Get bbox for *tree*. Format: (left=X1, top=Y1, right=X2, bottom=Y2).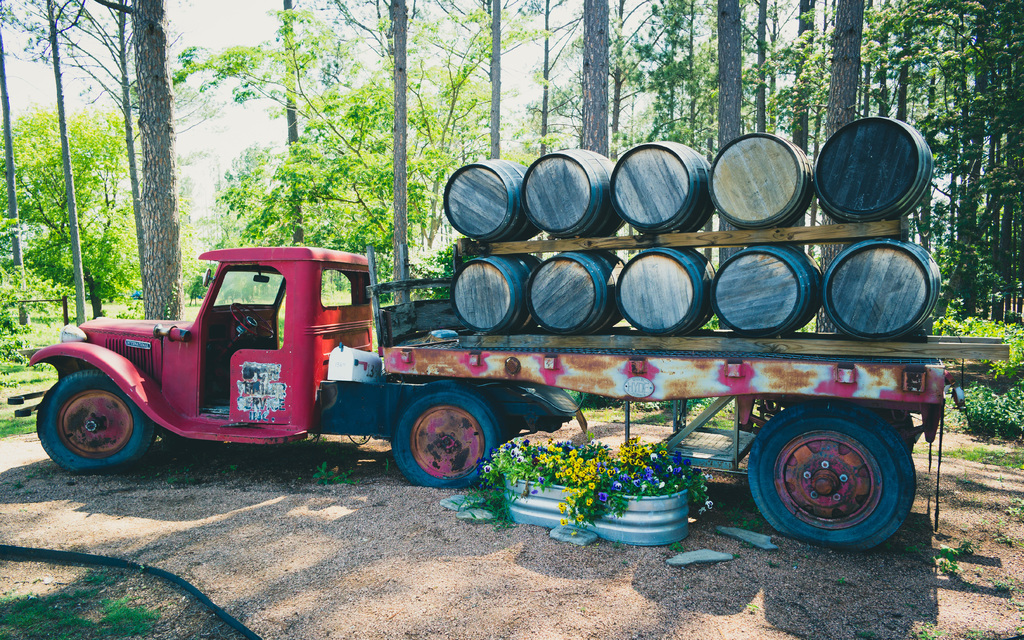
(left=846, top=0, right=1023, bottom=342).
